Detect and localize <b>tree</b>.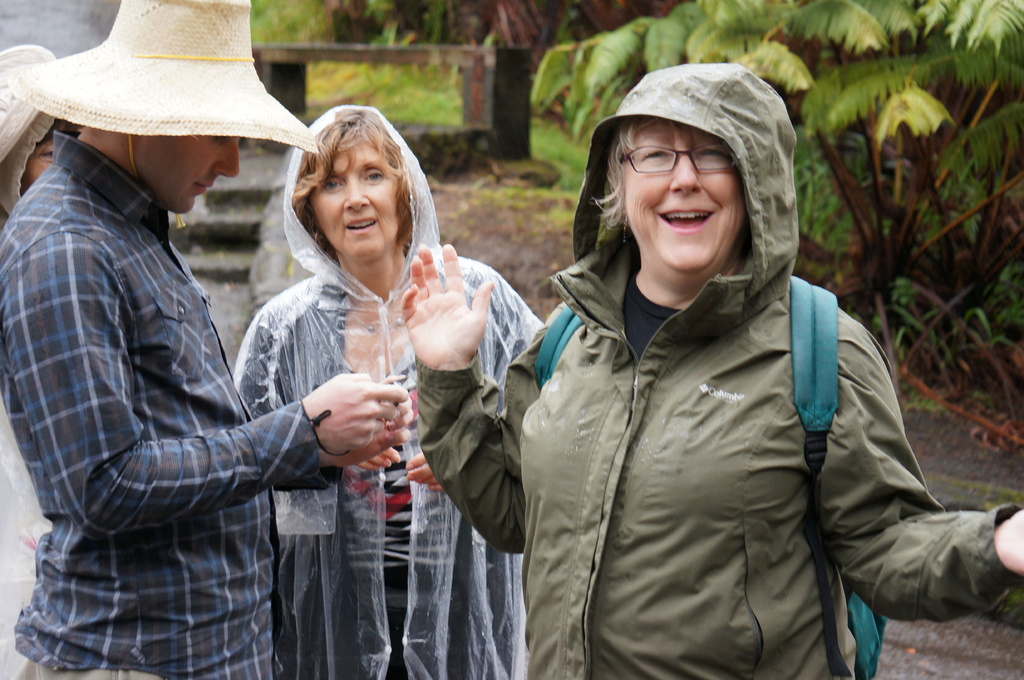
Localized at (left=517, top=0, right=1023, bottom=433).
